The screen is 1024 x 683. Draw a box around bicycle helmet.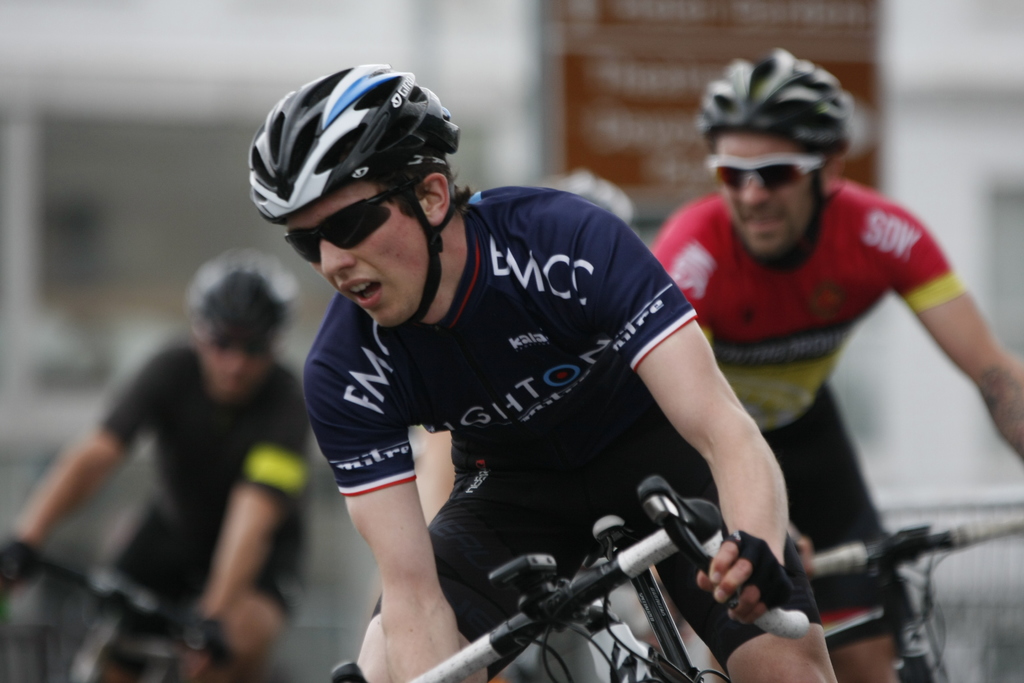
(x1=253, y1=62, x2=456, y2=324).
